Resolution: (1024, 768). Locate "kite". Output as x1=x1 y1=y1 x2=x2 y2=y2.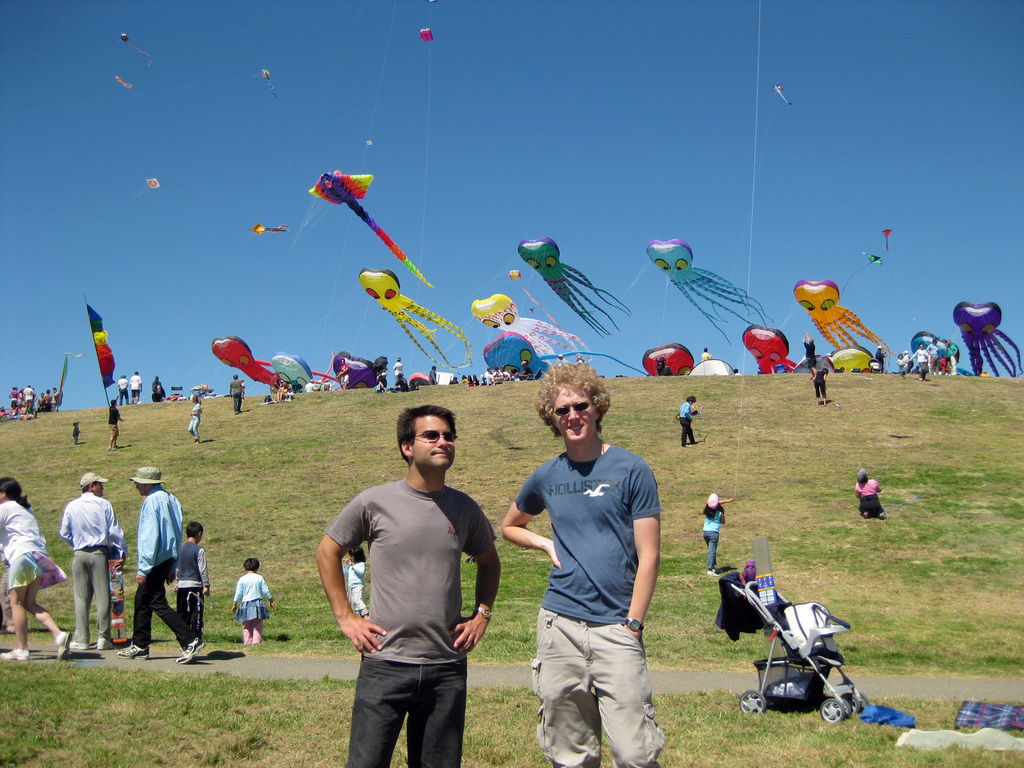
x1=255 y1=68 x2=276 y2=95.
